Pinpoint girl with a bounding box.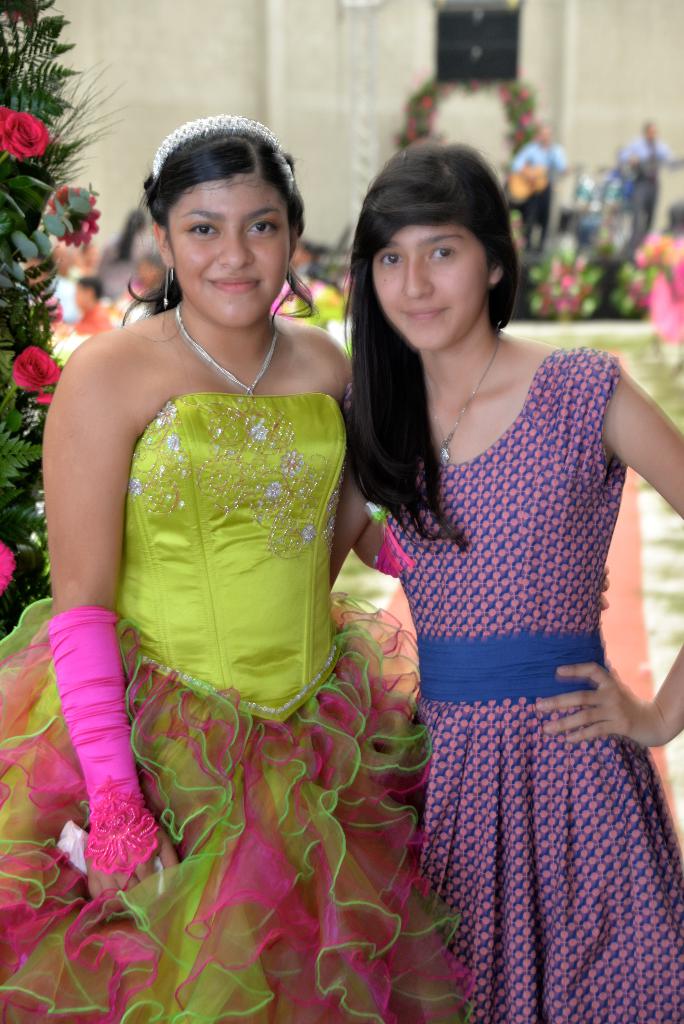
l=341, t=136, r=683, b=1023.
